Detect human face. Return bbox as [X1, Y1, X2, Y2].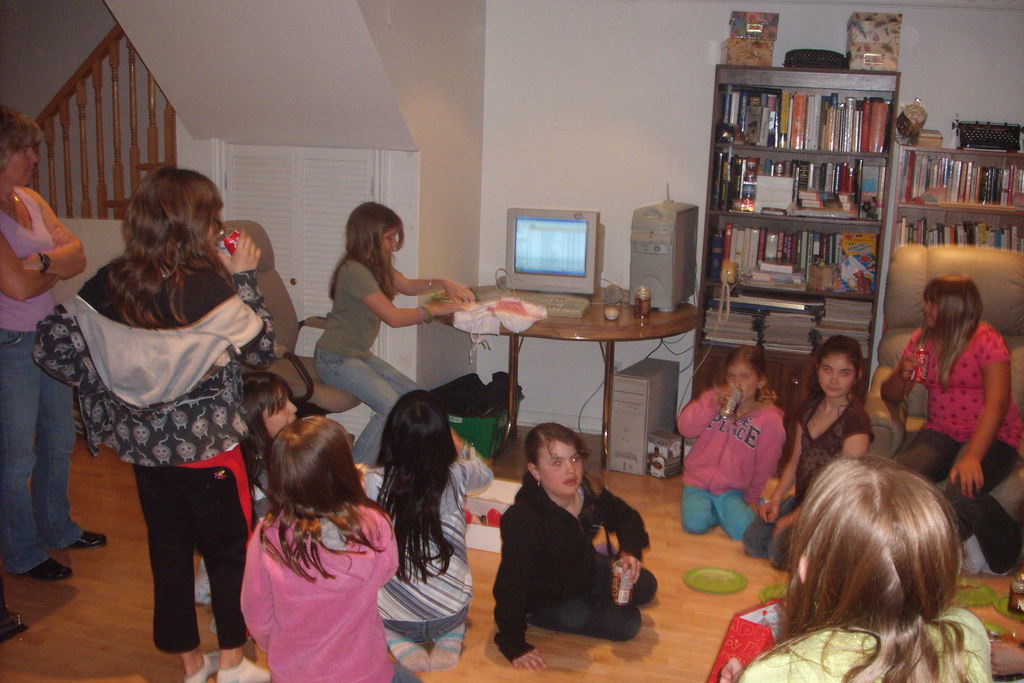
[384, 229, 400, 261].
